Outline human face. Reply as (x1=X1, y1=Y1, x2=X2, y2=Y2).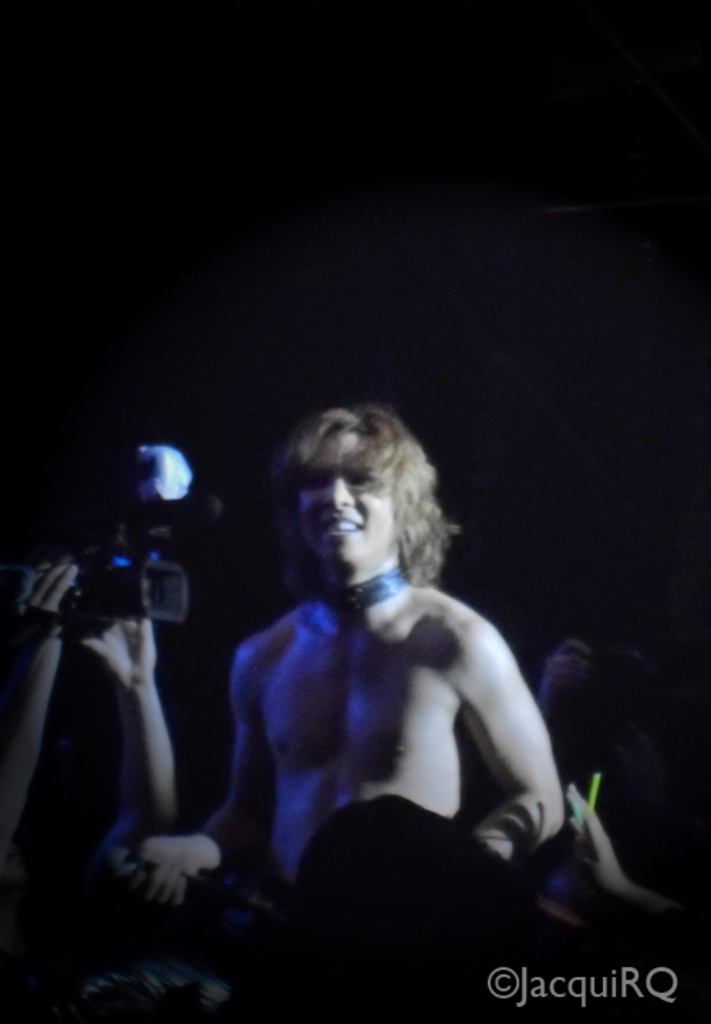
(x1=301, y1=431, x2=395, y2=560).
